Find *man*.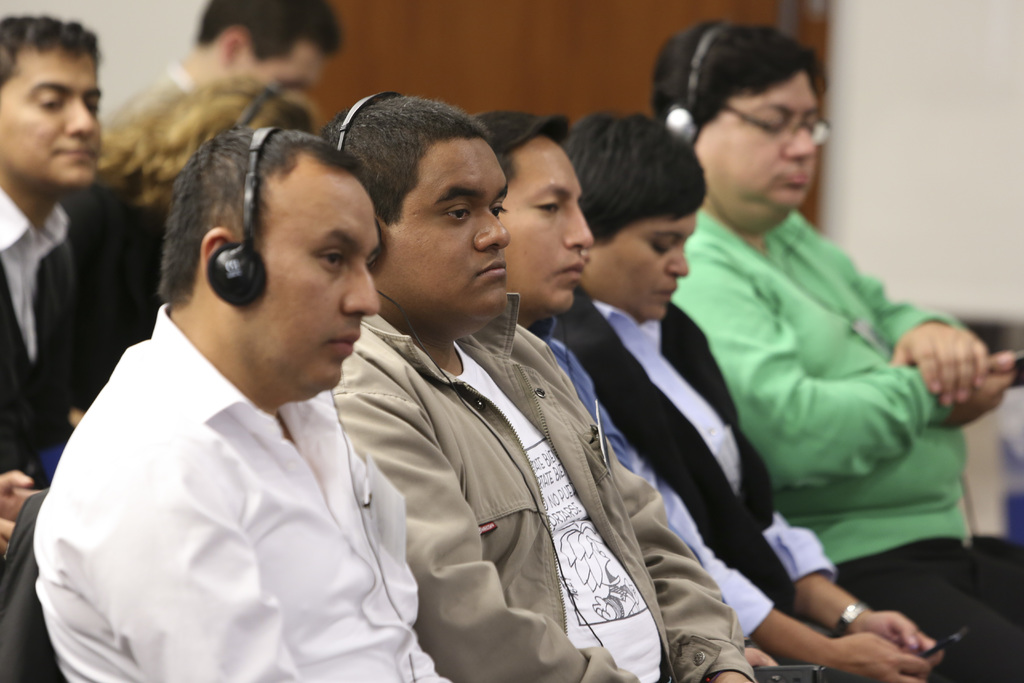
region(474, 111, 932, 682).
